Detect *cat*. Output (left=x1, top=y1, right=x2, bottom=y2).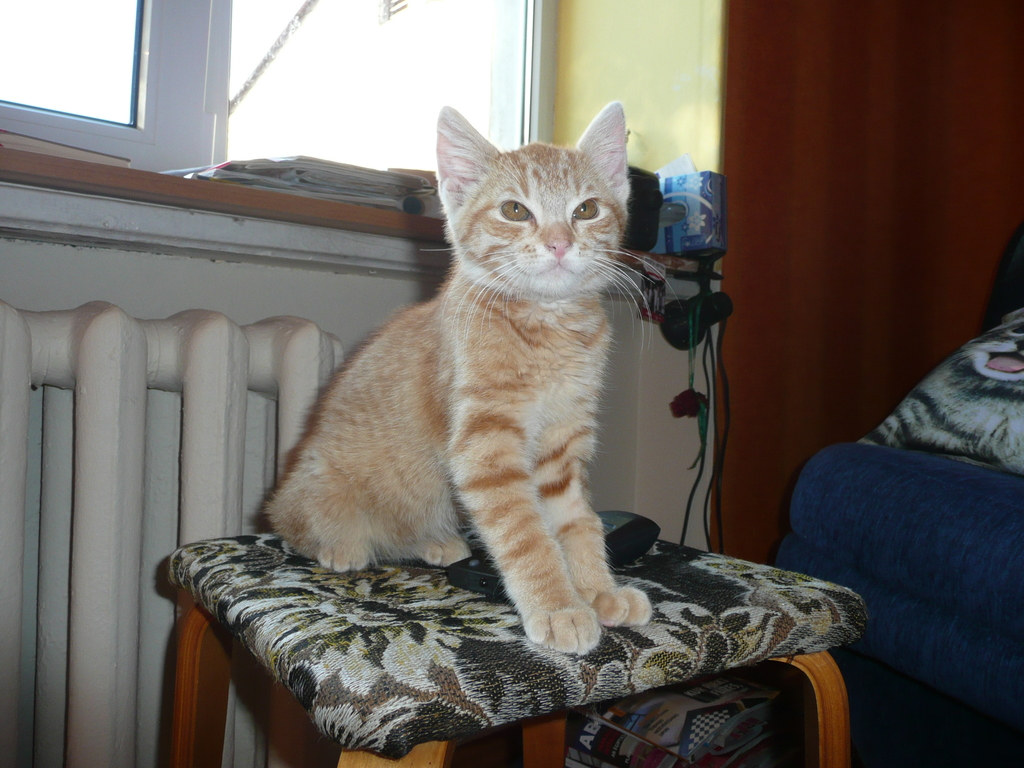
(left=264, top=100, right=657, bottom=653).
